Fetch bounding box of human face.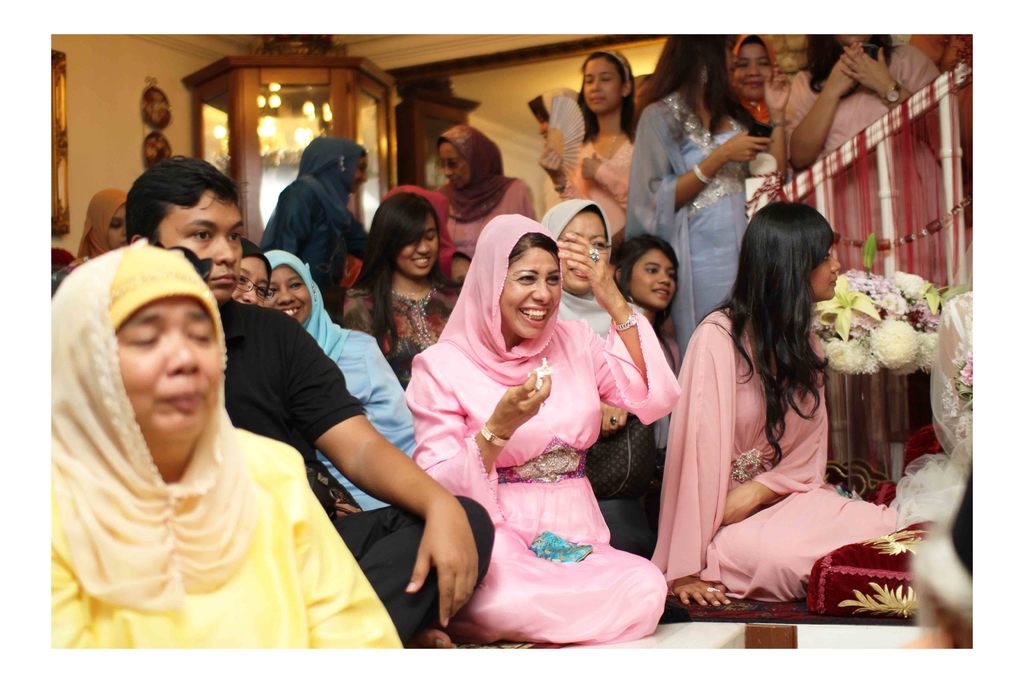
Bbox: pyautogui.locateOnScreen(148, 183, 243, 310).
